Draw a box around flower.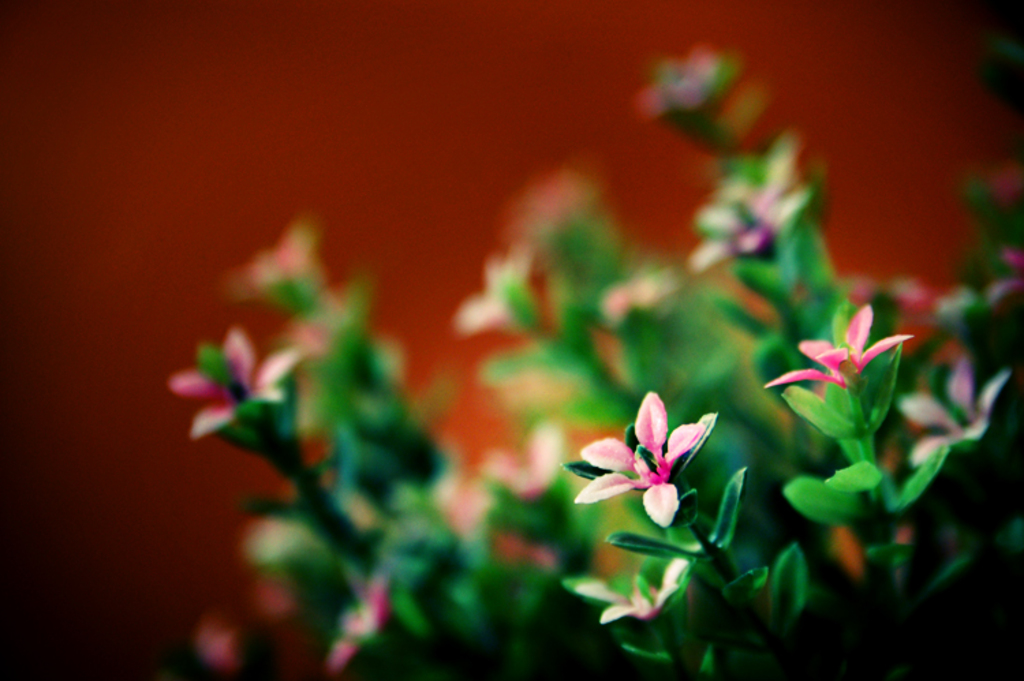
[x1=576, y1=555, x2=705, y2=629].
